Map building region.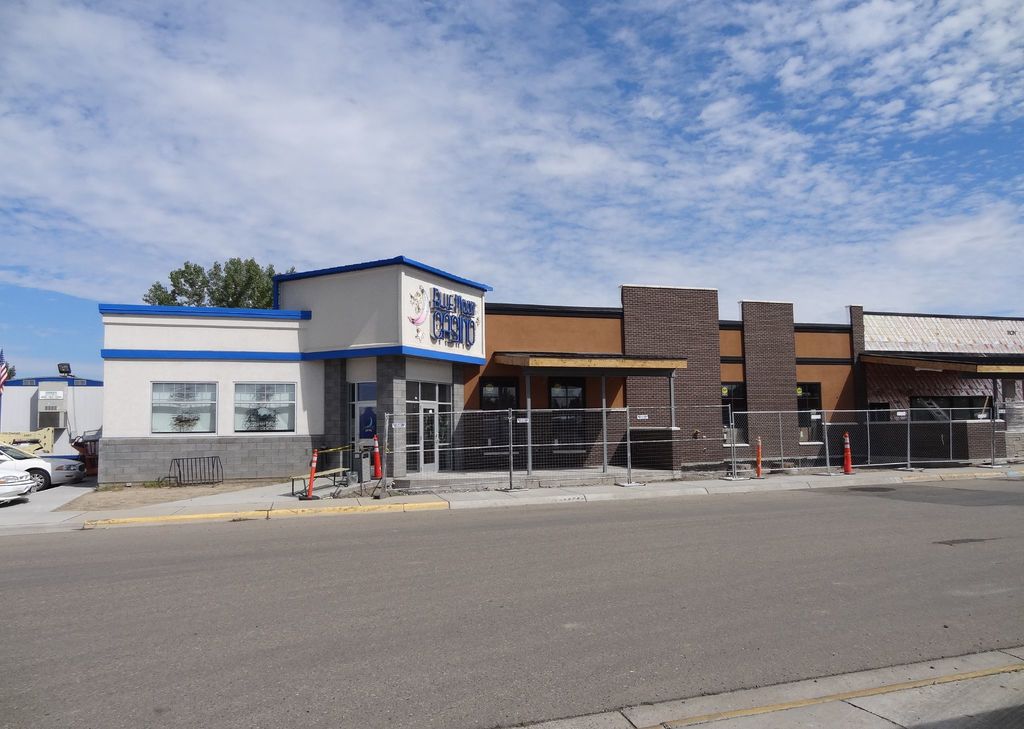
Mapped to 843/304/1023/461.
